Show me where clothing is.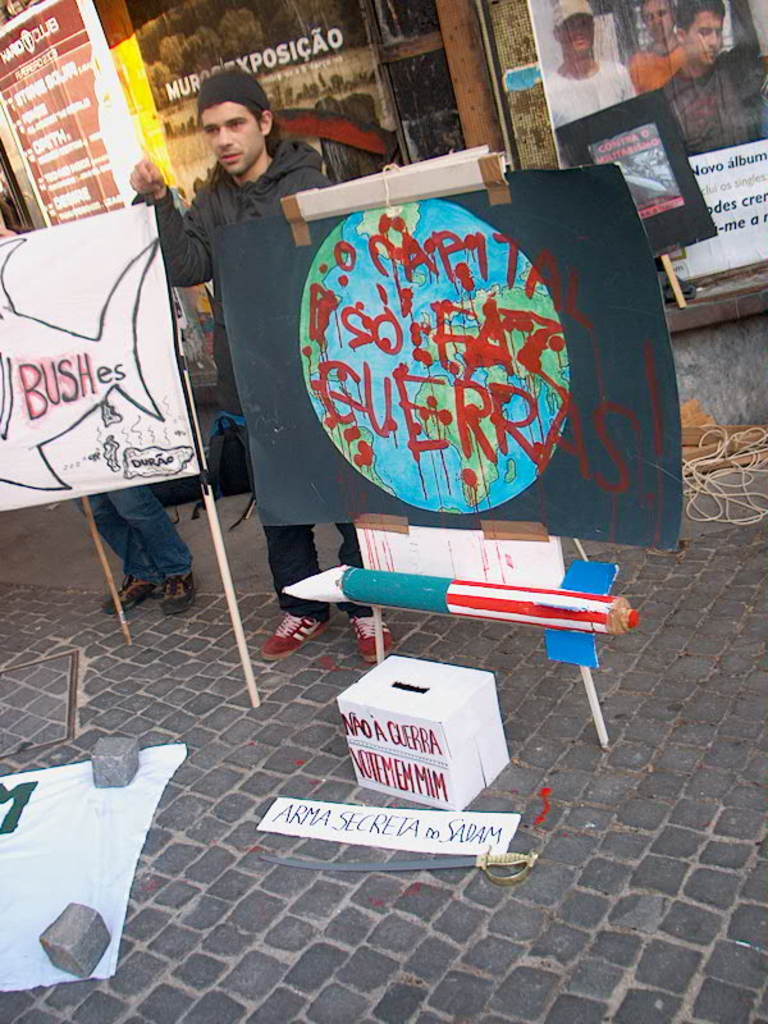
clothing is at <region>628, 45, 681, 96</region>.
